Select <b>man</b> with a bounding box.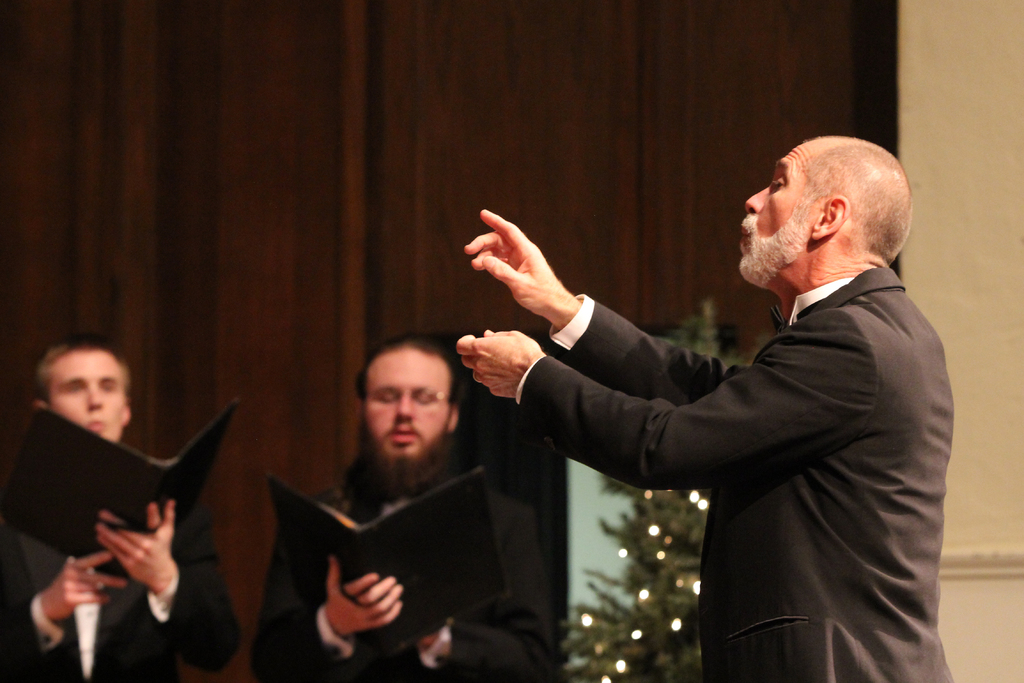
pyautogui.locateOnScreen(250, 340, 556, 682).
